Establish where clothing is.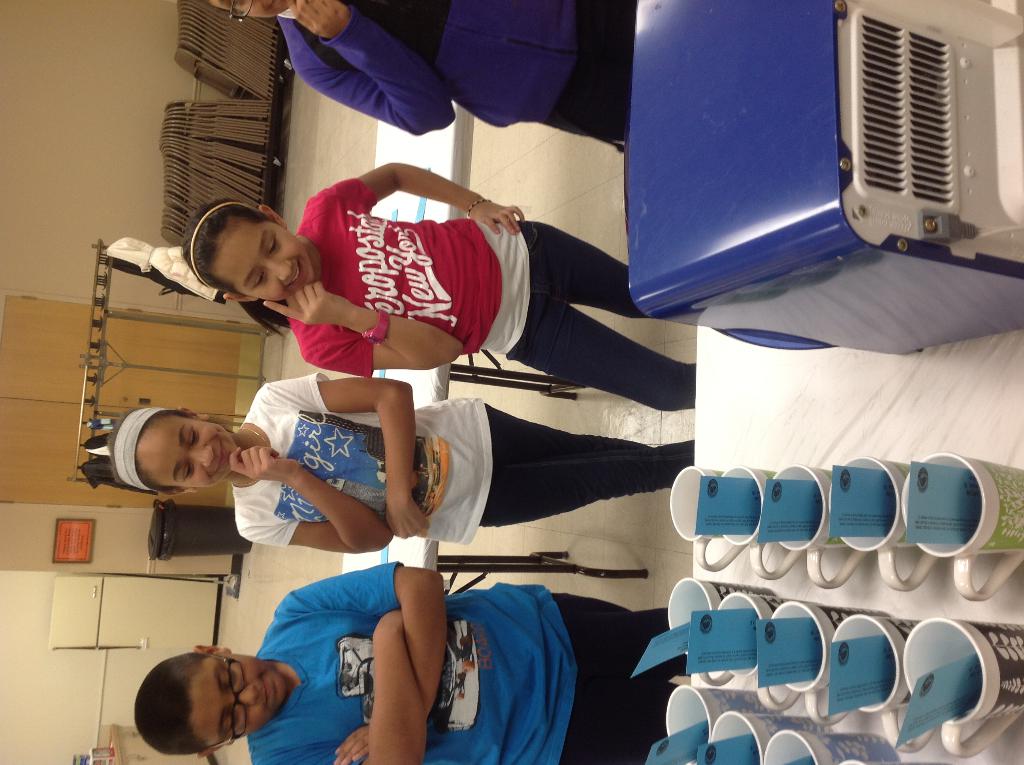
Established at locate(256, 550, 687, 762).
